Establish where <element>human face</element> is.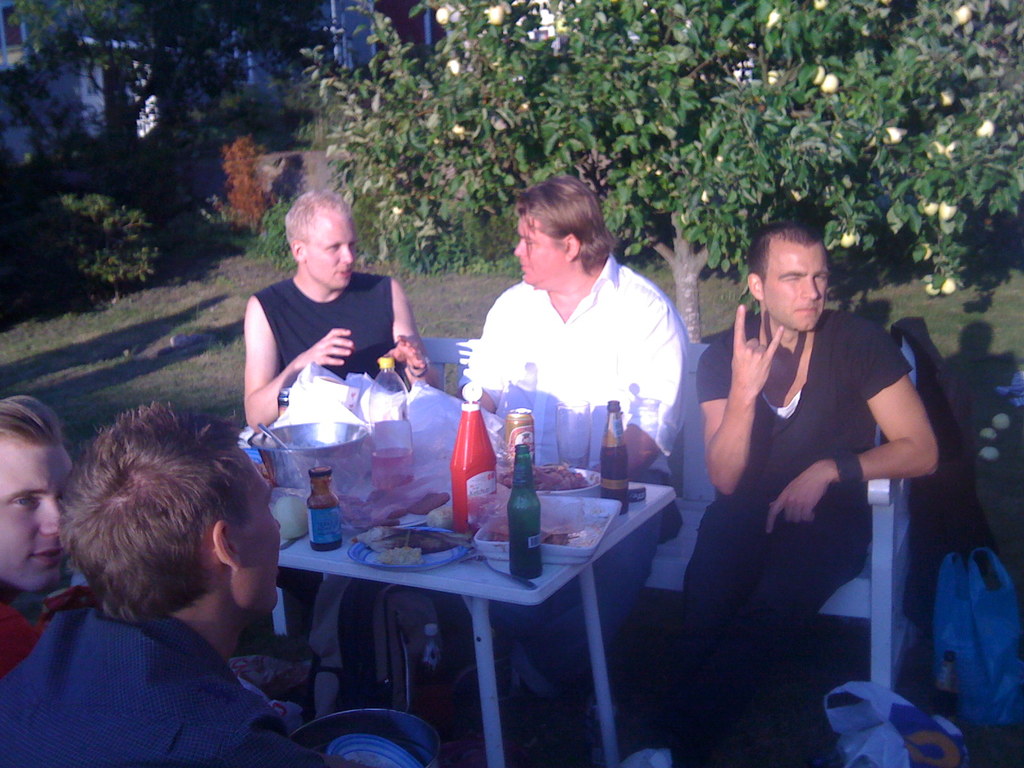
Established at detection(303, 213, 356, 292).
